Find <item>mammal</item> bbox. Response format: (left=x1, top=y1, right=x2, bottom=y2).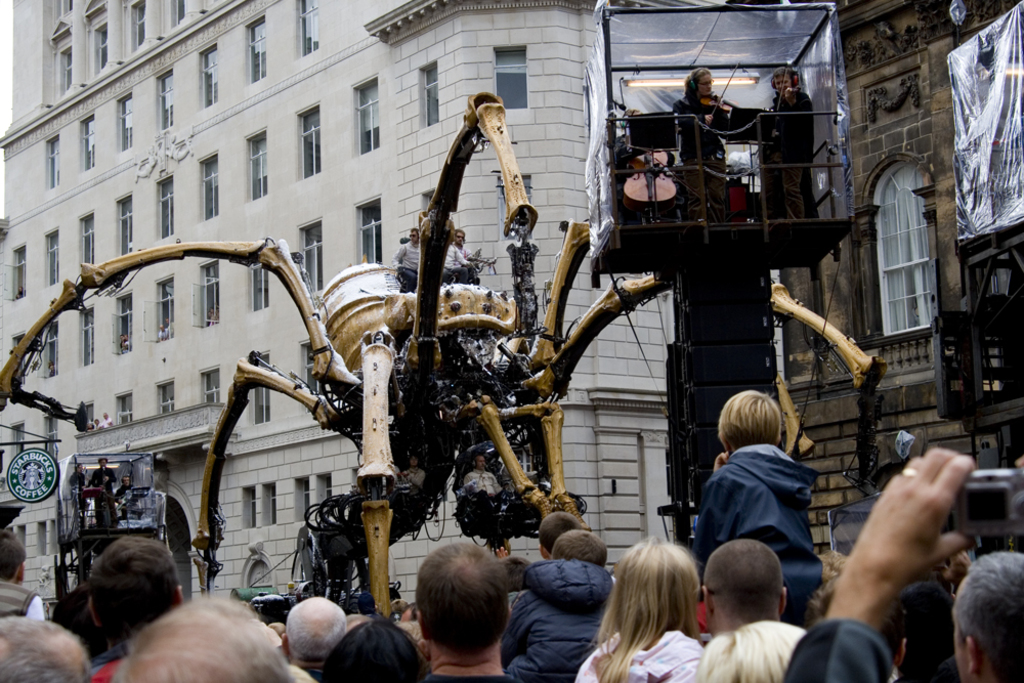
(left=539, top=506, right=588, bottom=556).
